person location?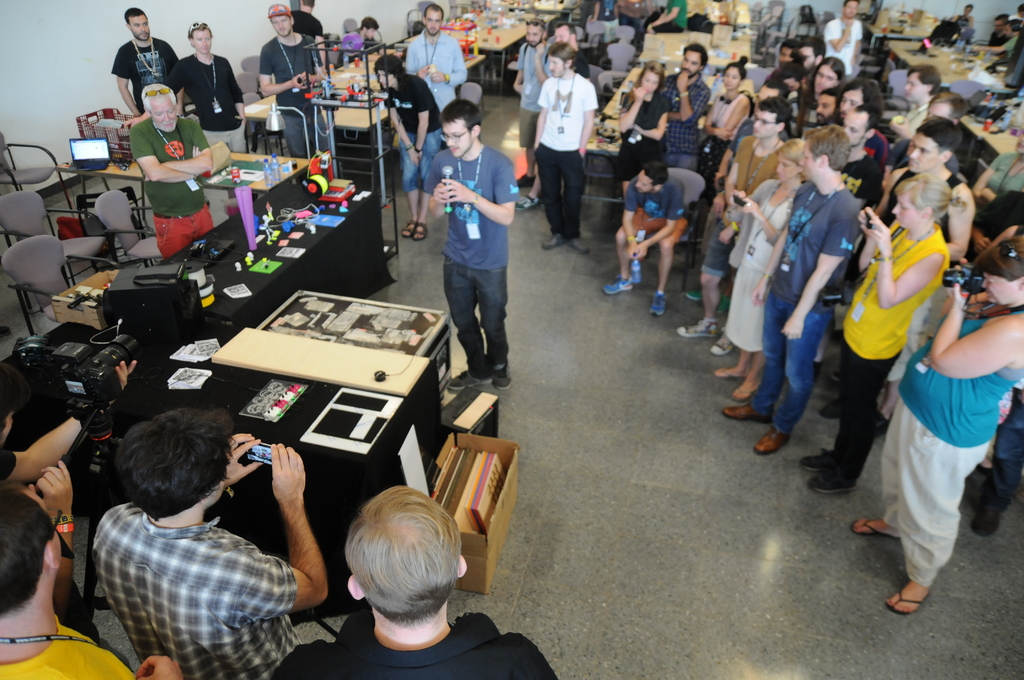
pyautogui.locateOnScreen(258, 4, 340, 163)
